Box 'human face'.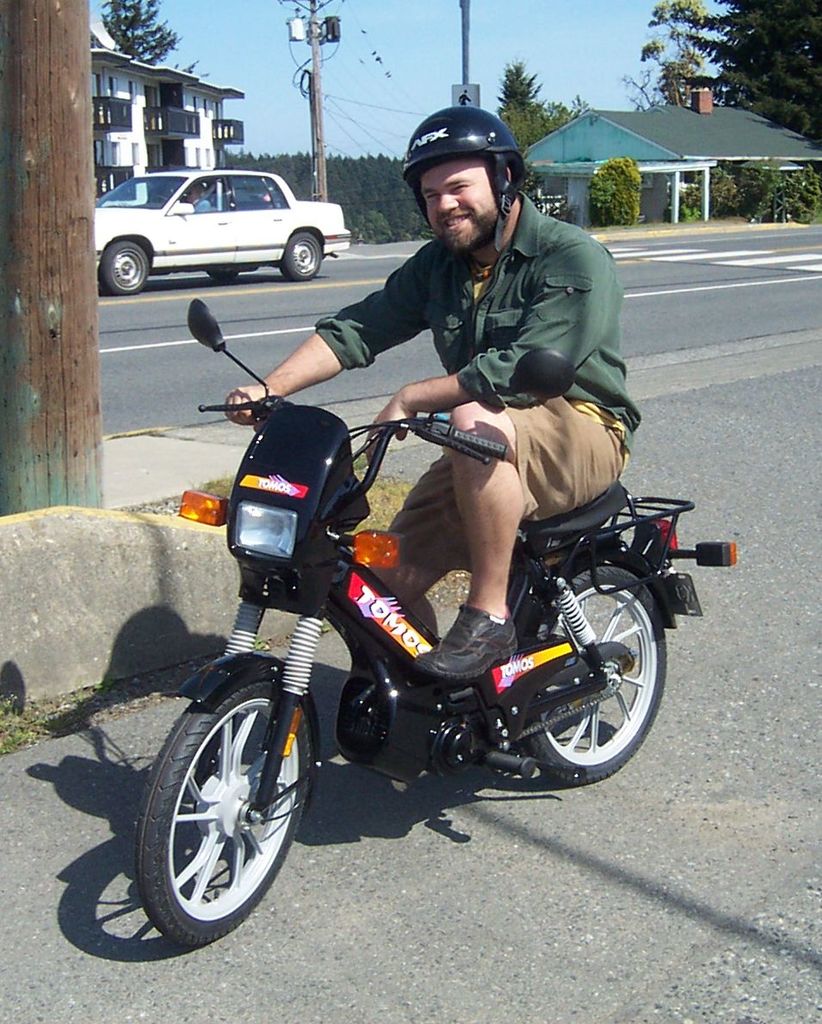
<box>429,163,496,250</box>.
